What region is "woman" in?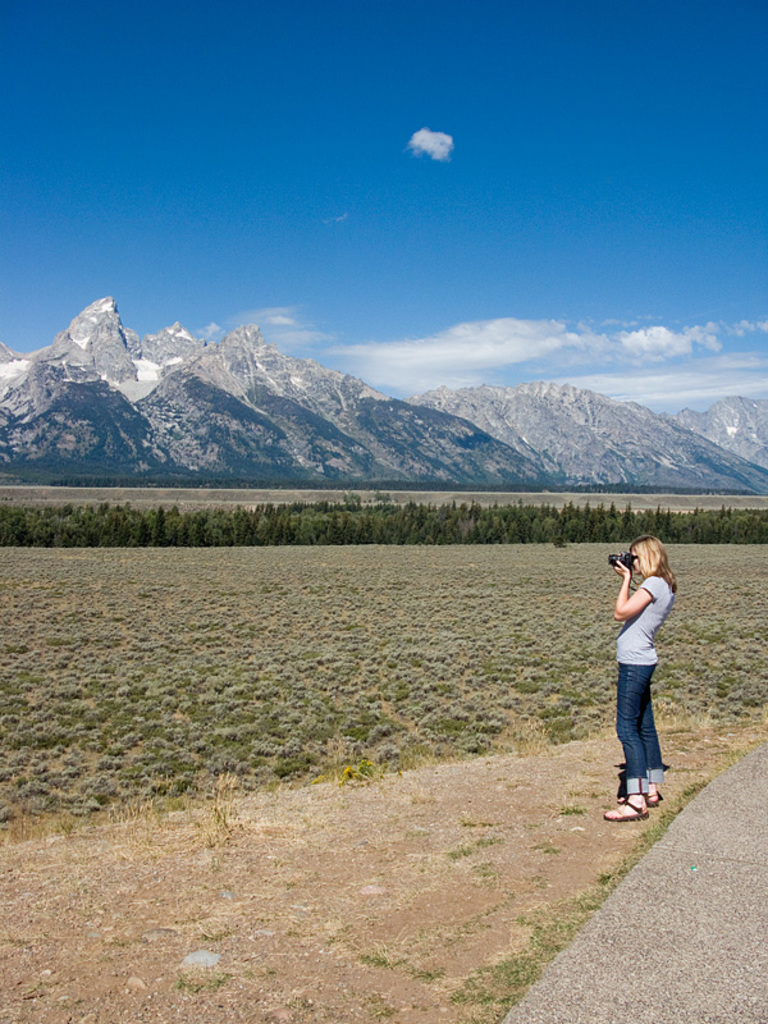
box(591, 525, 687, 810).
